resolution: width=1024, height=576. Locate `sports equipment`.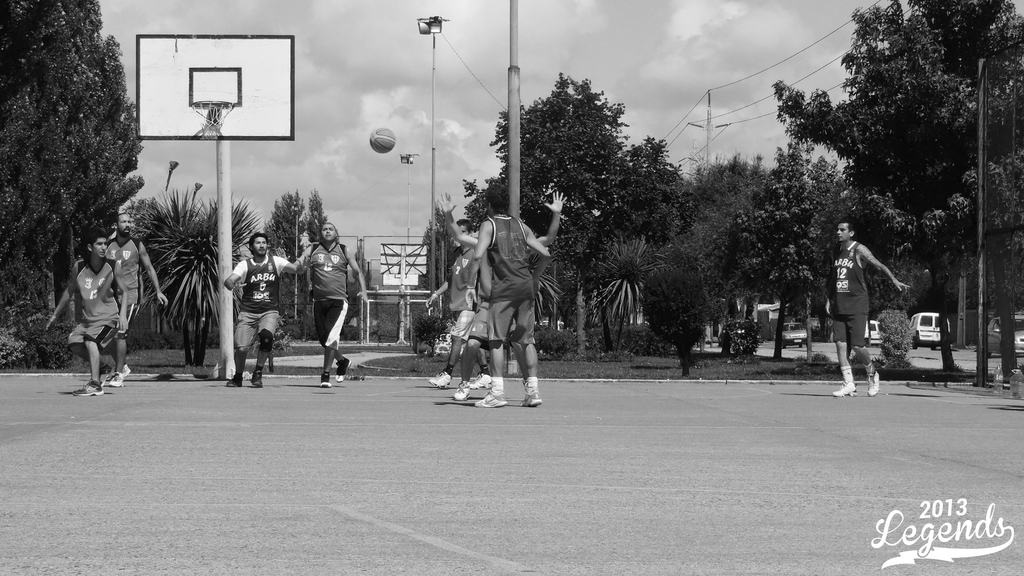
[470, 388, 506, 408].
